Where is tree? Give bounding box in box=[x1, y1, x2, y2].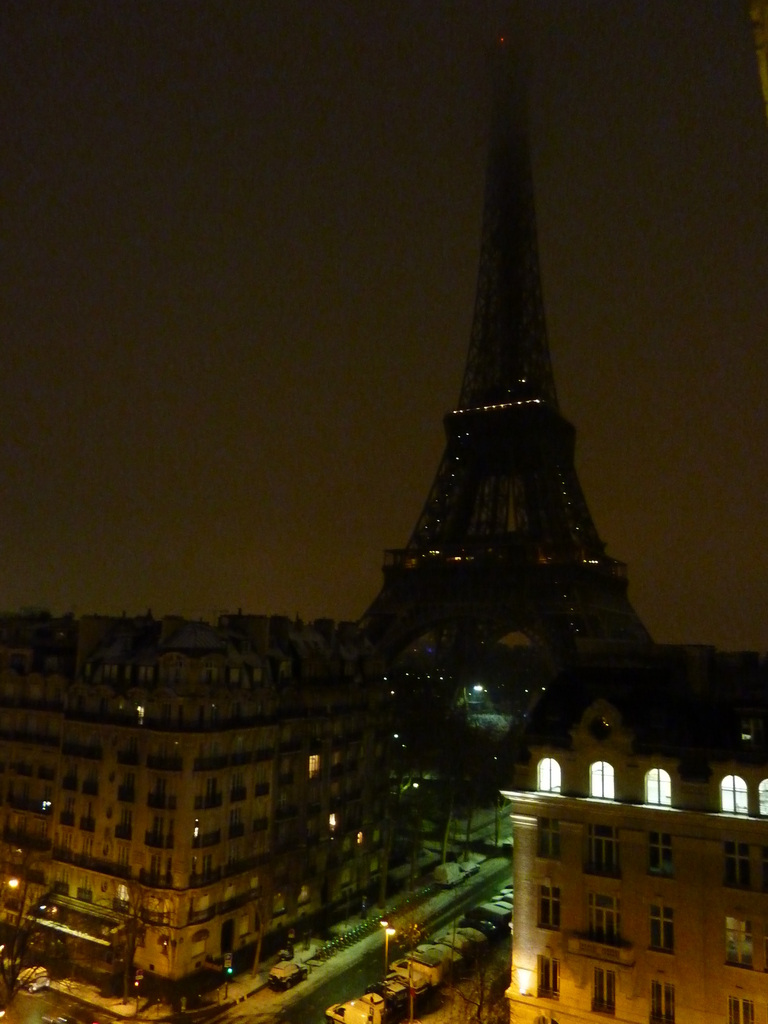
box=[111, 895, 156, 1000].
